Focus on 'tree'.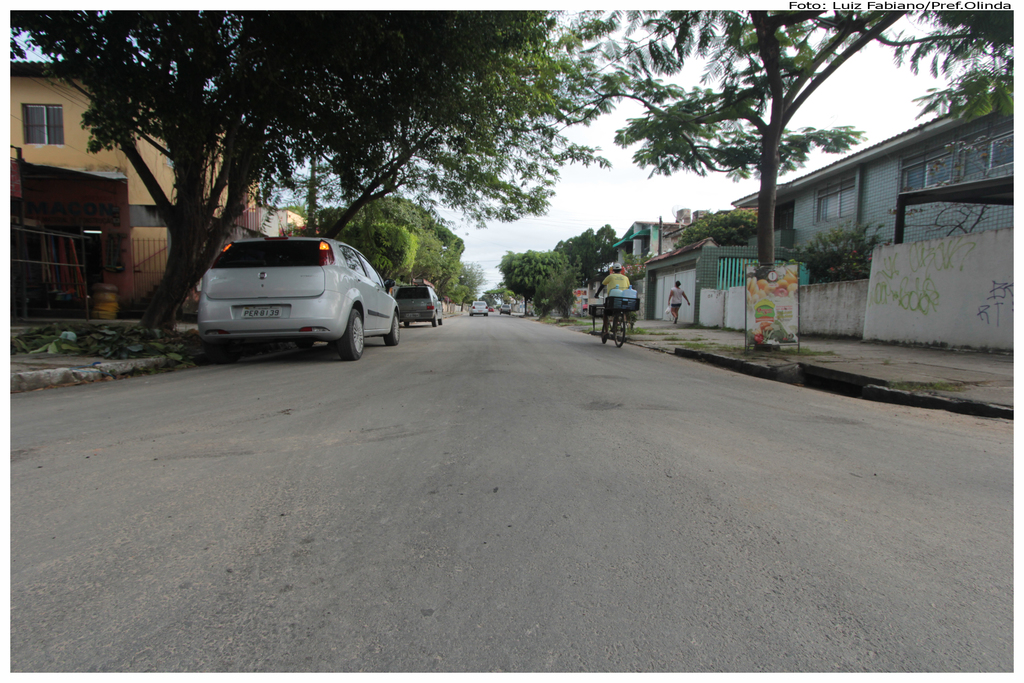
Focused at [x1=540, y1=12, x2=1015, y2=267].
